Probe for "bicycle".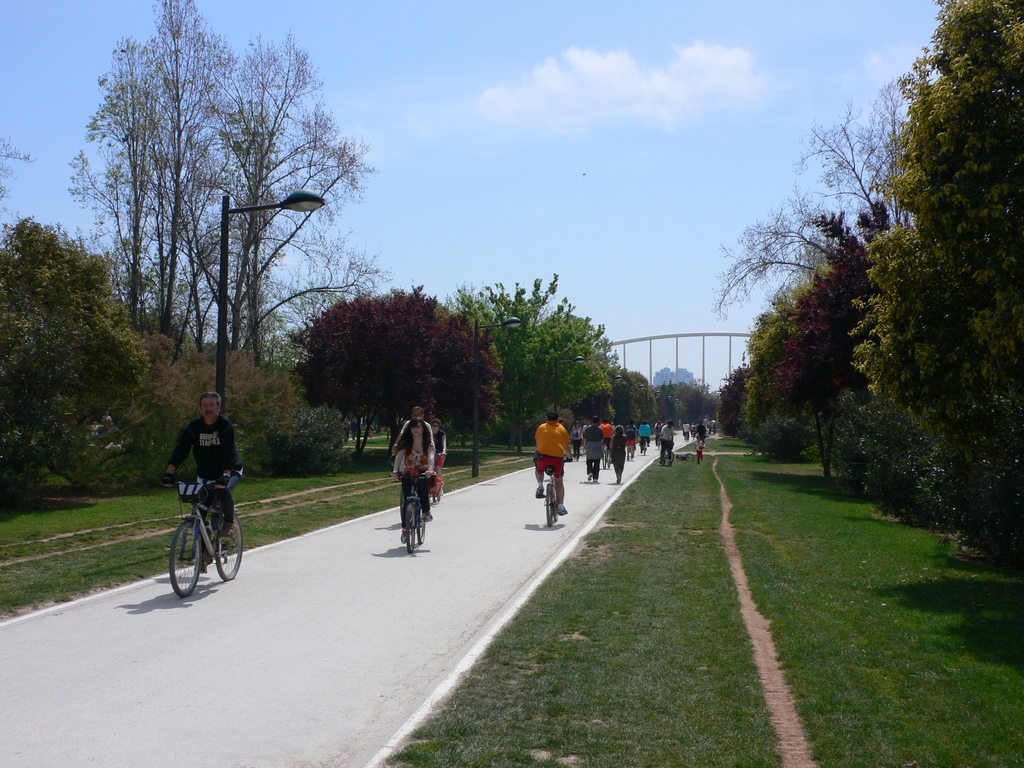
Probe result: l=657, t=438, r=676, b=464.
